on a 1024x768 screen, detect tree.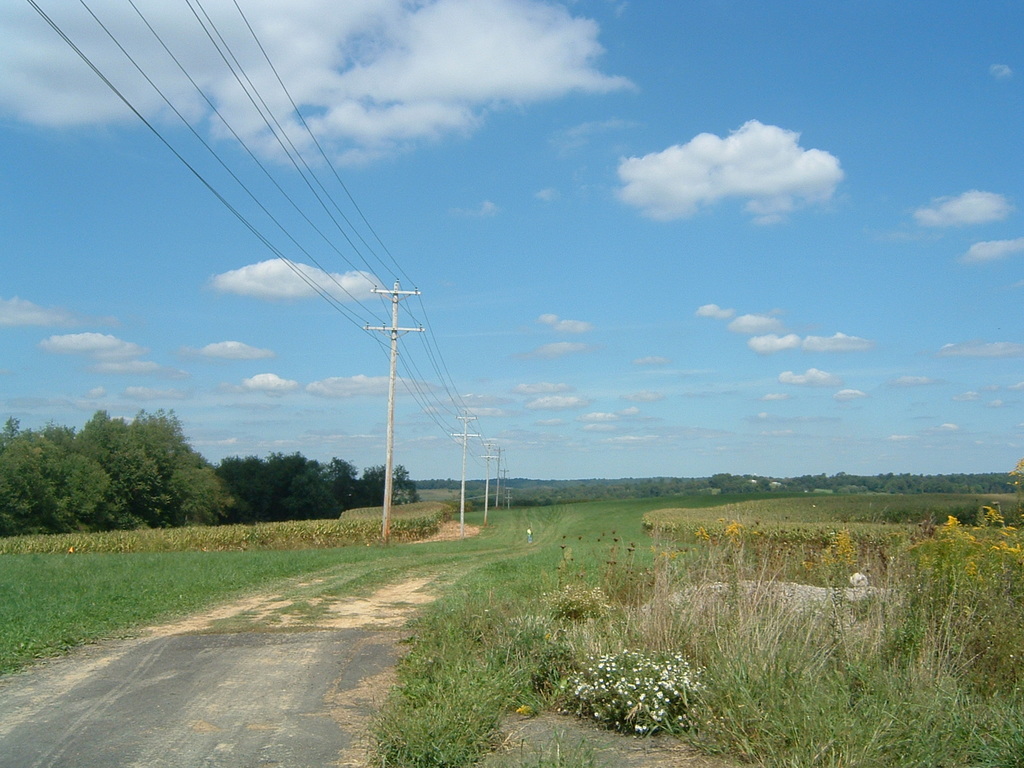
l=189, t=450, r=209, b=515.
